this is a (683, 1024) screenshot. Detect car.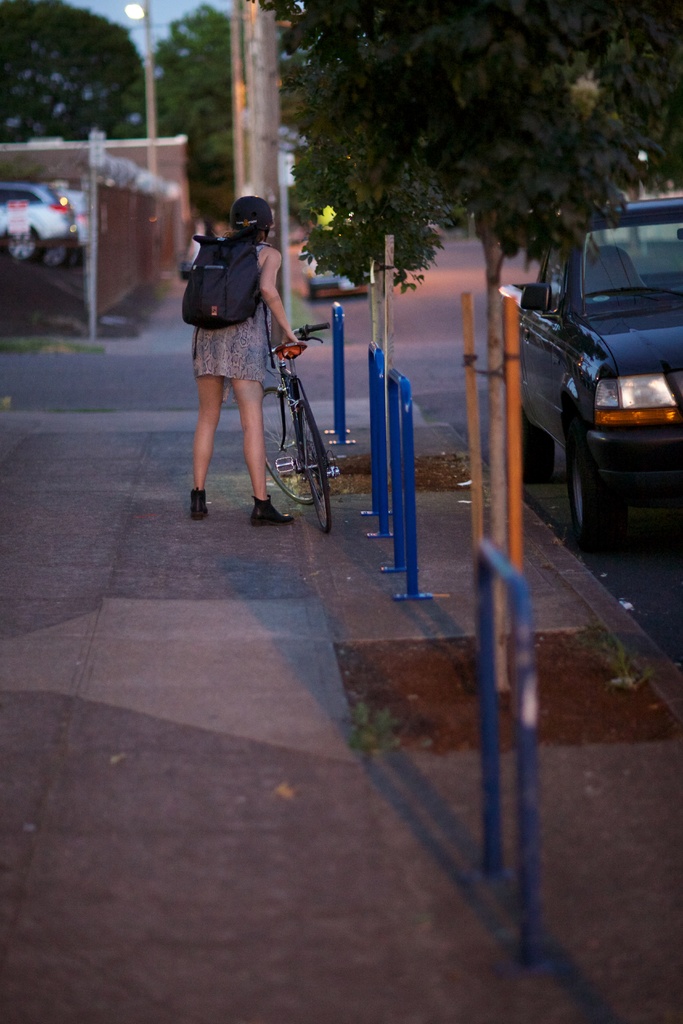
region(0, 176, 74, 264).
